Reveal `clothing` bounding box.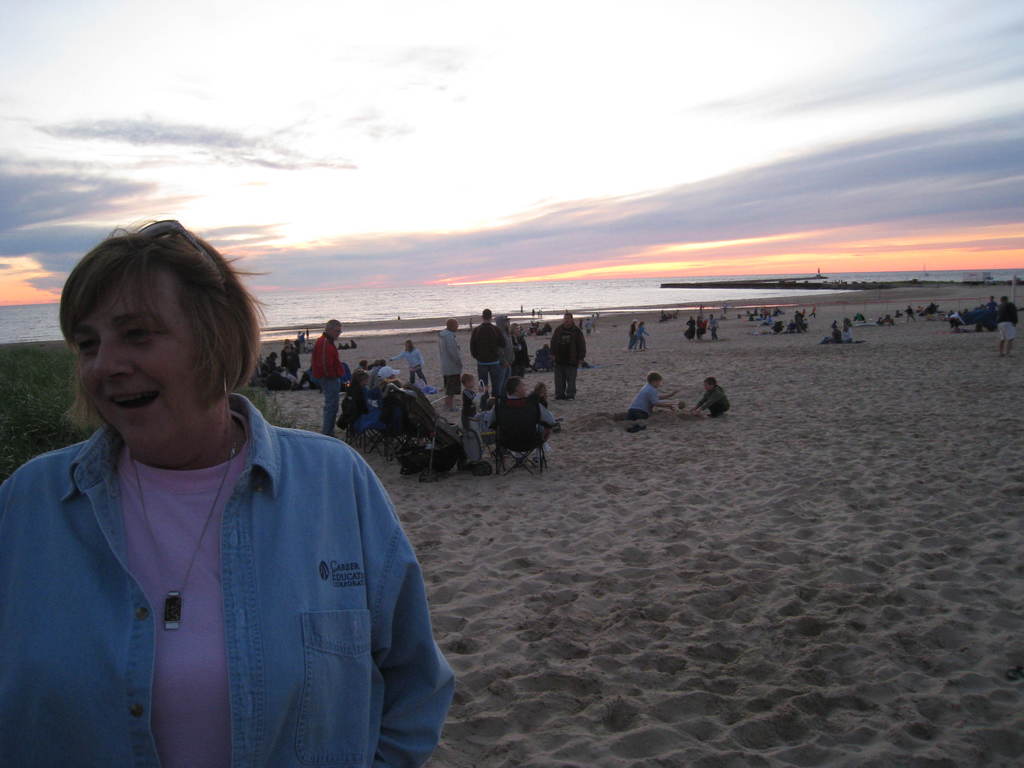
Revealed: region(351, 376, 381, 432).
